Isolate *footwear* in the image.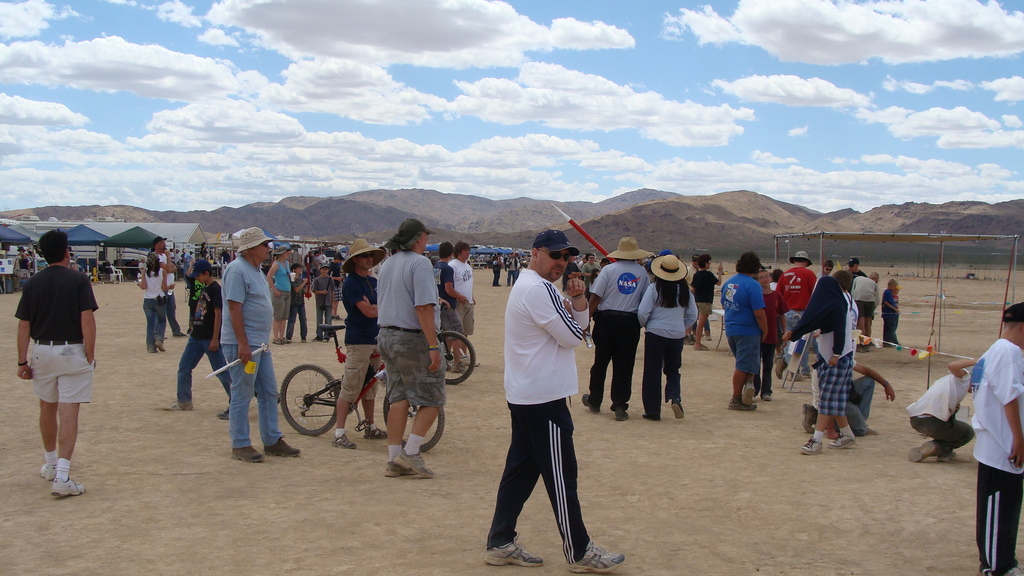
Isolated region: {"x1": 826, "y1": 435, "x2": 857, "y2": 450}.
